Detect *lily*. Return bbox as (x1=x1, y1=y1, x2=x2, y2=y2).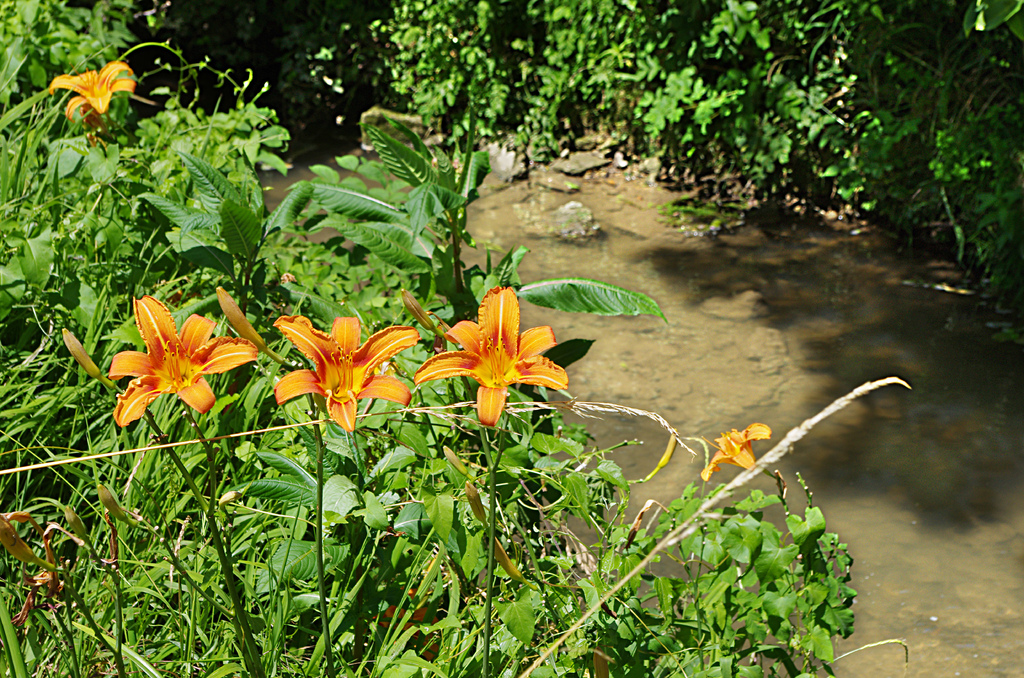
(x1=412, y1=284, x2=569, y2=432).
